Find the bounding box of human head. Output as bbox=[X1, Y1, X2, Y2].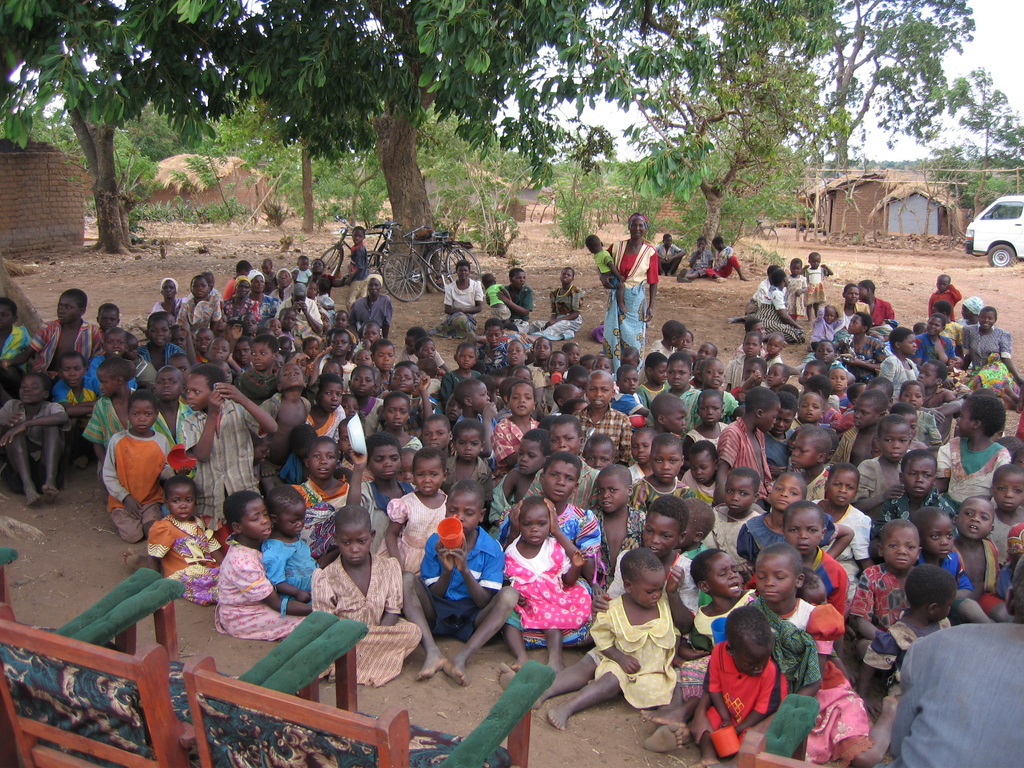
bbox=[711, 234, 730, 254].
